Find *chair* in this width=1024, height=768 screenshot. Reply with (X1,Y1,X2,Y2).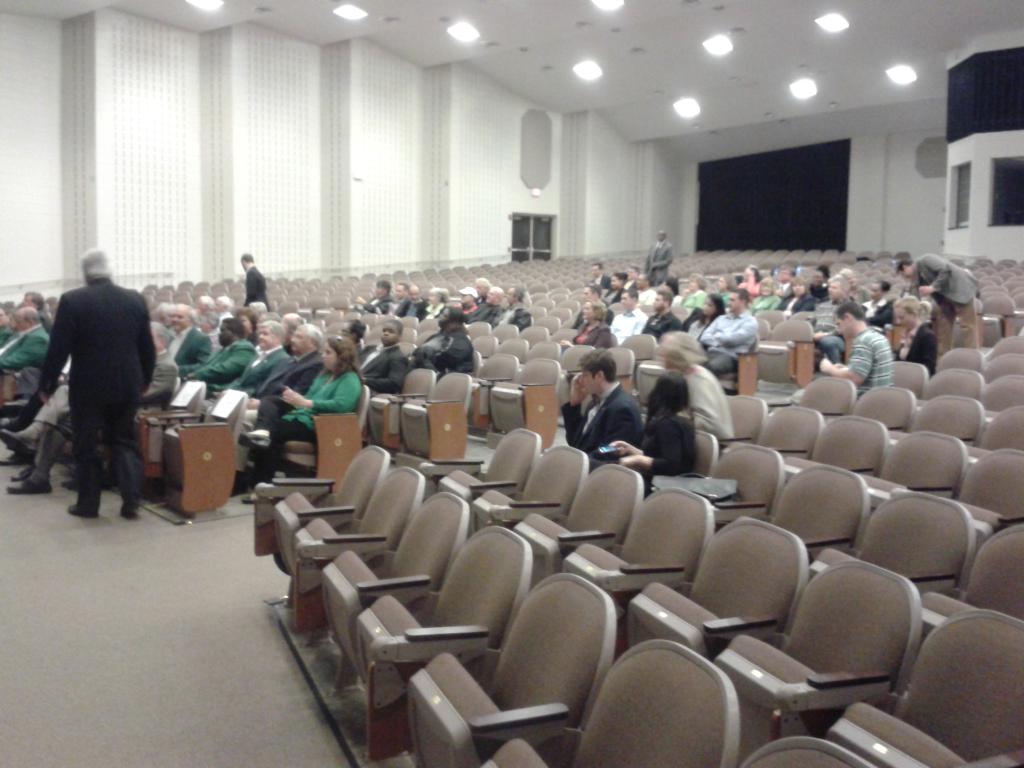
(321,486,469,728).
